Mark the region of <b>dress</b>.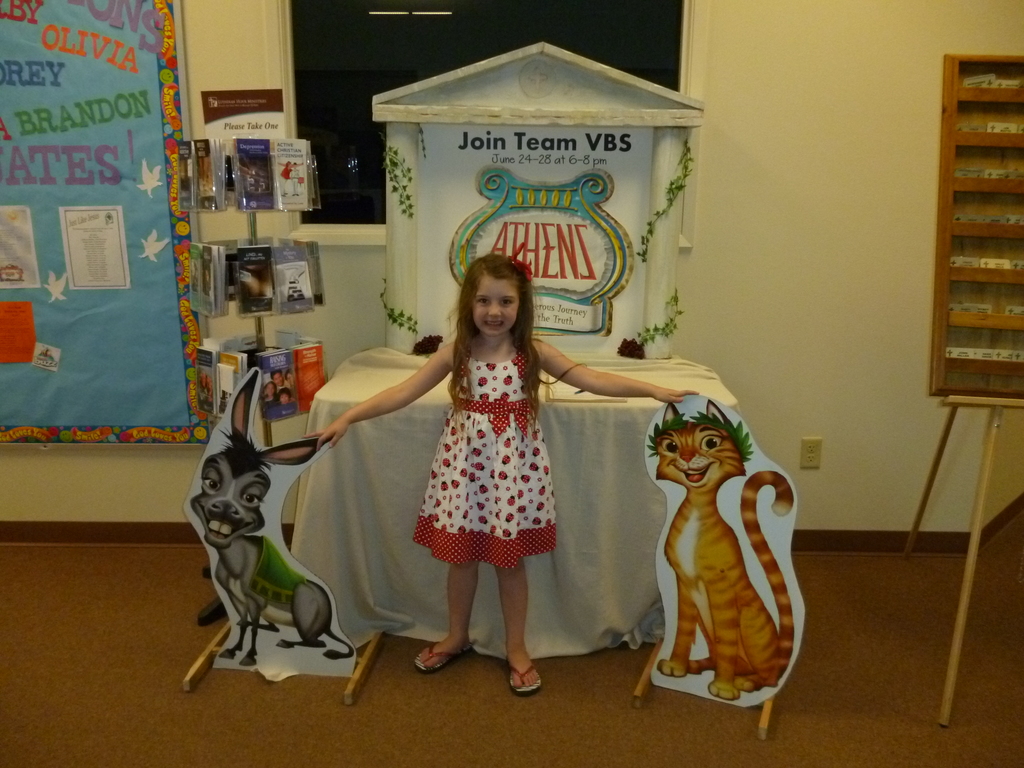
Region: (412,331,560,569).
